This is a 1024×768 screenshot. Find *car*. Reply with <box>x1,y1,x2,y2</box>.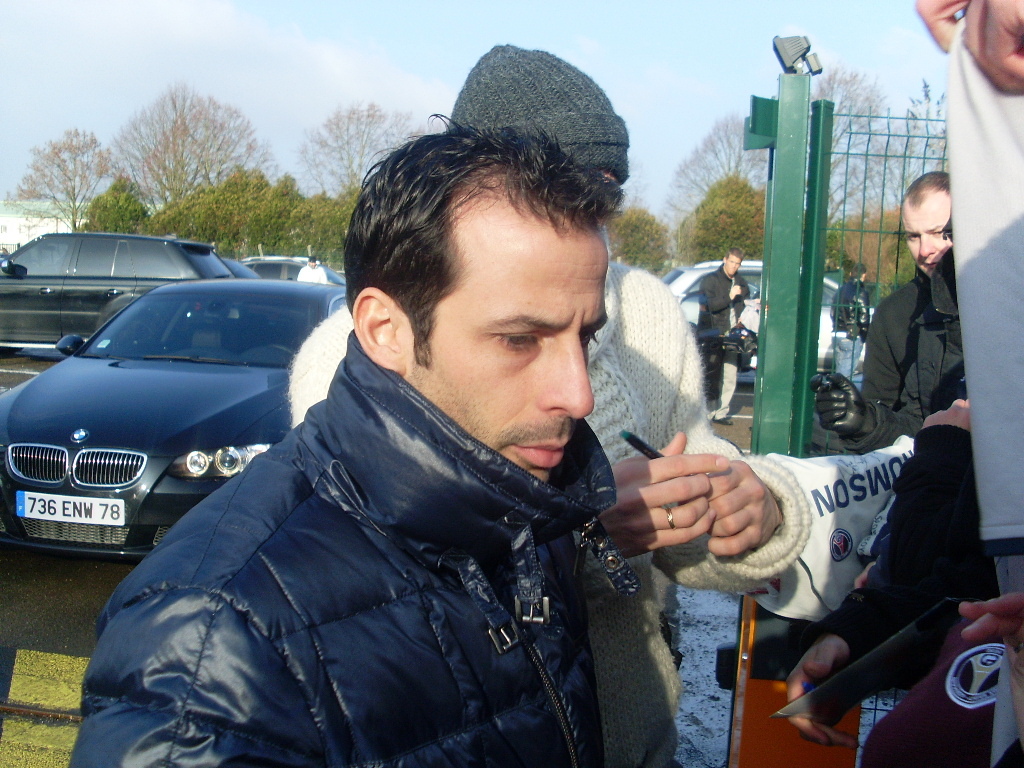
<box>245,247,342,286</box>.
